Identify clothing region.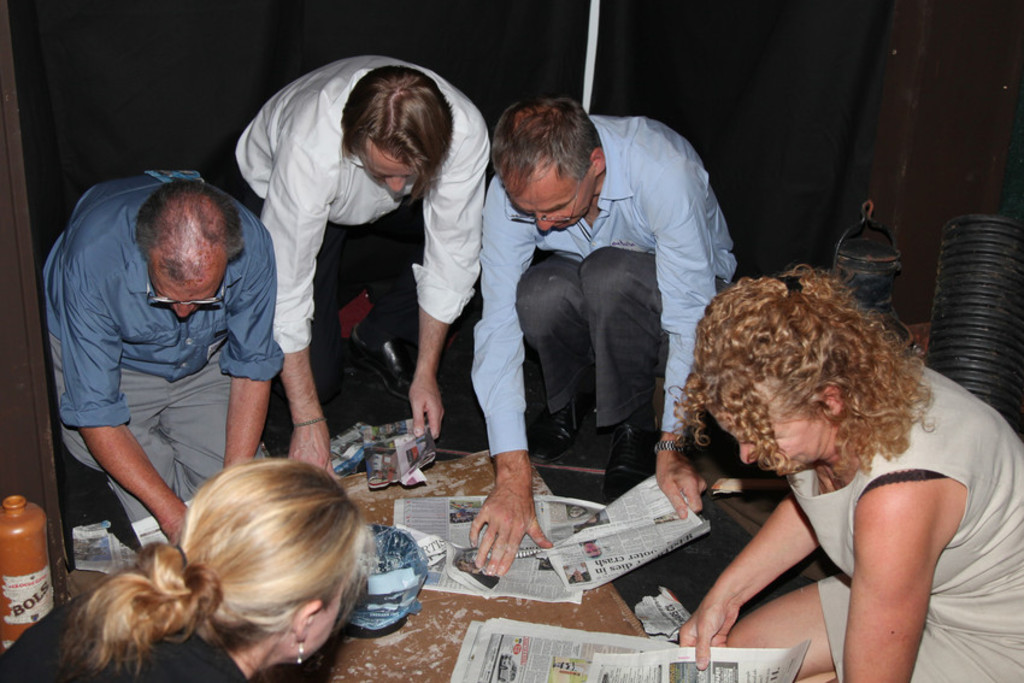
Region: BBox(472, 122, 742, 453).
